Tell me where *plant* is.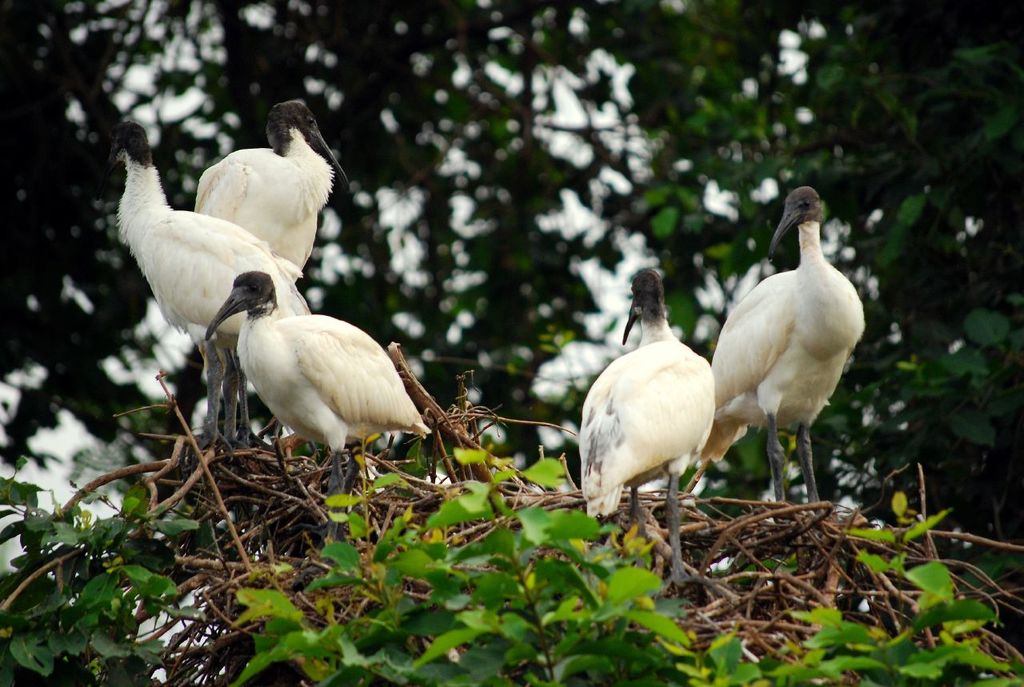
*plant* is at l=780, t=476, r=1023, b=686.
